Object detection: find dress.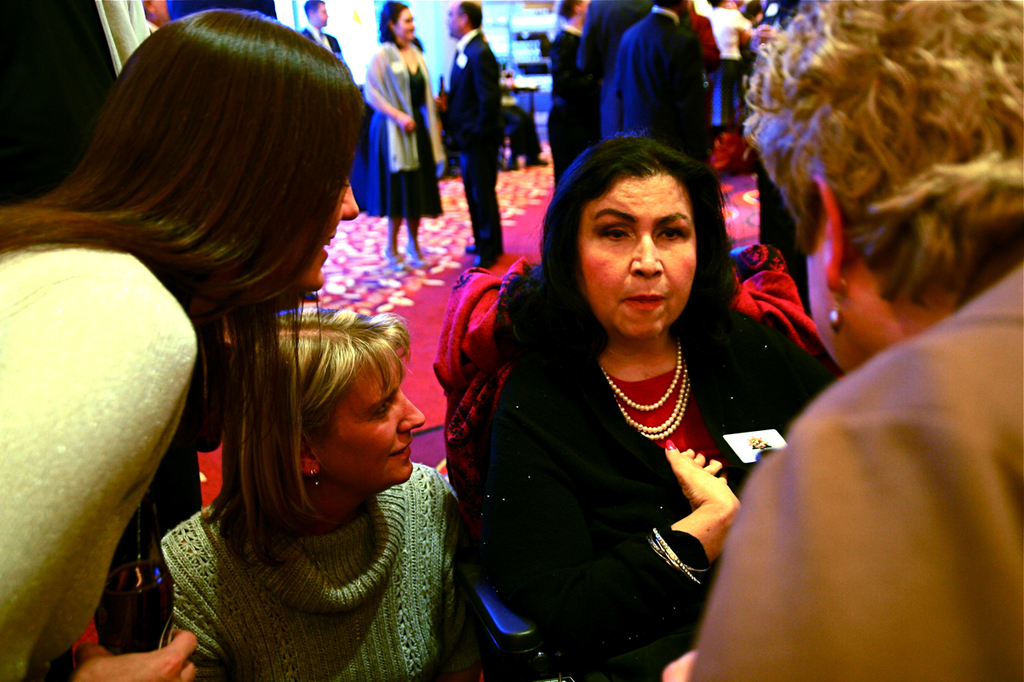
(157, 457, 454, 681).
